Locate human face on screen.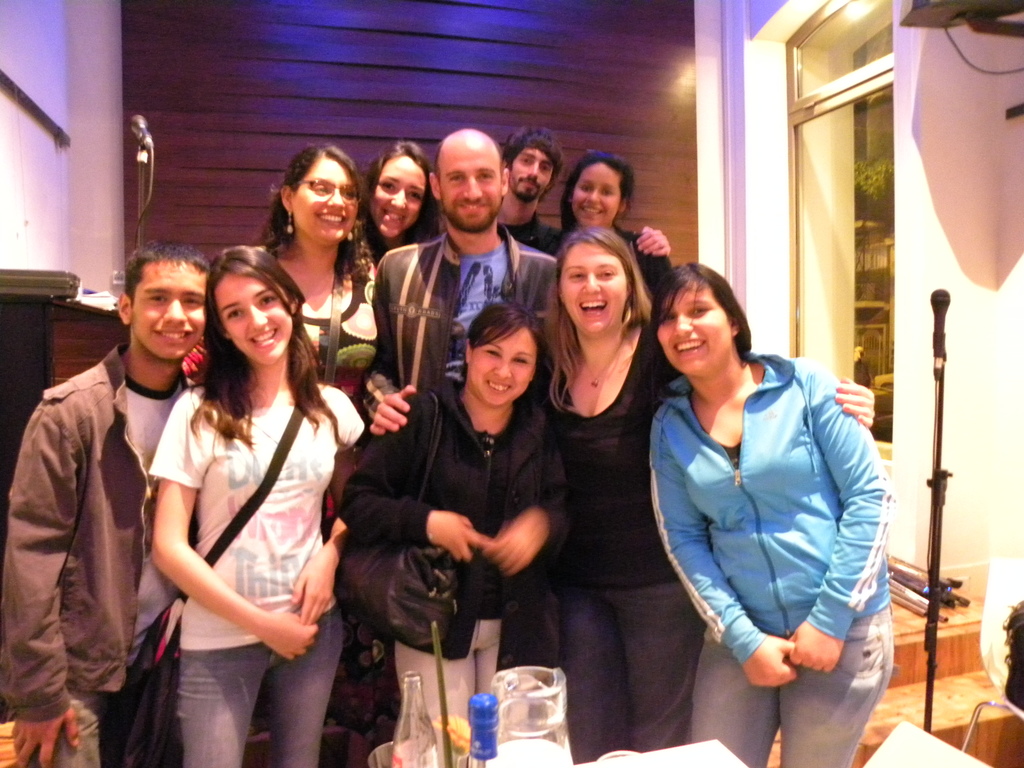
On screen at select_region(292, 156, 358, 244).
